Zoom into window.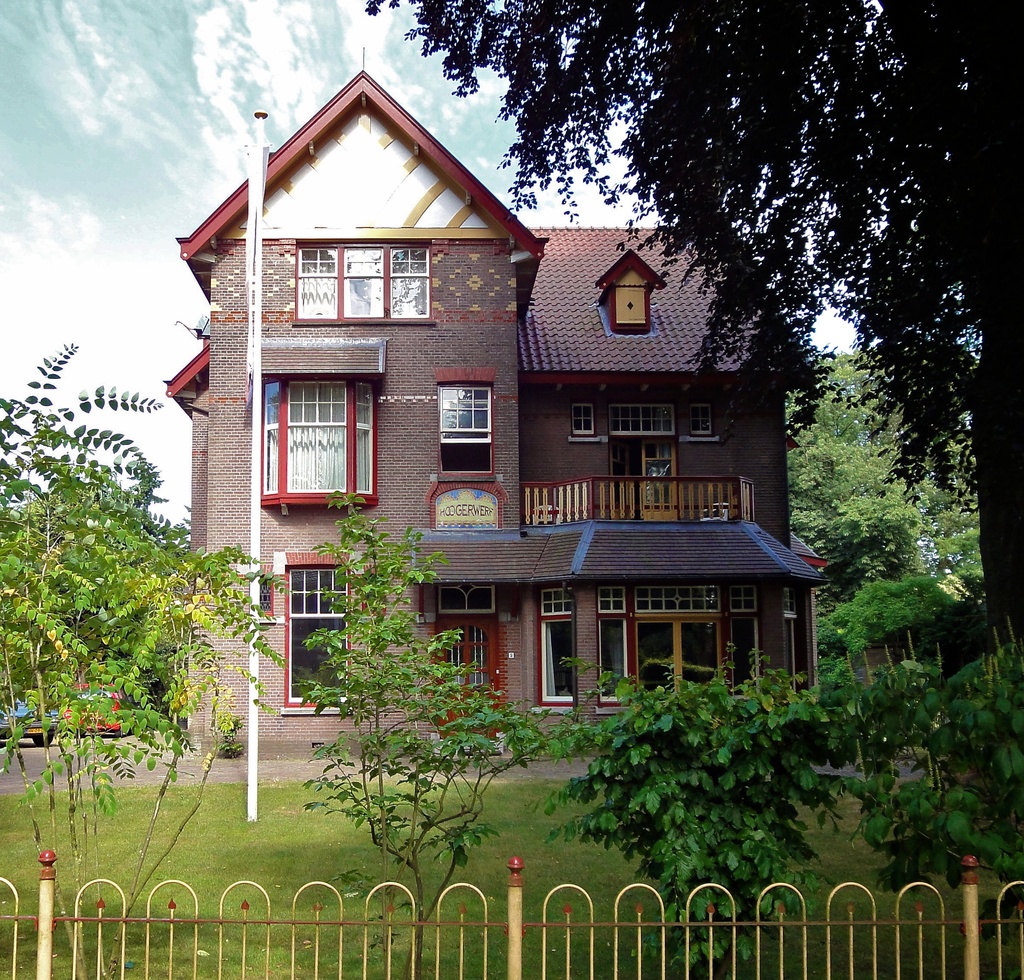
Zoom target: <region>256, 356, 371, 502</region>.
